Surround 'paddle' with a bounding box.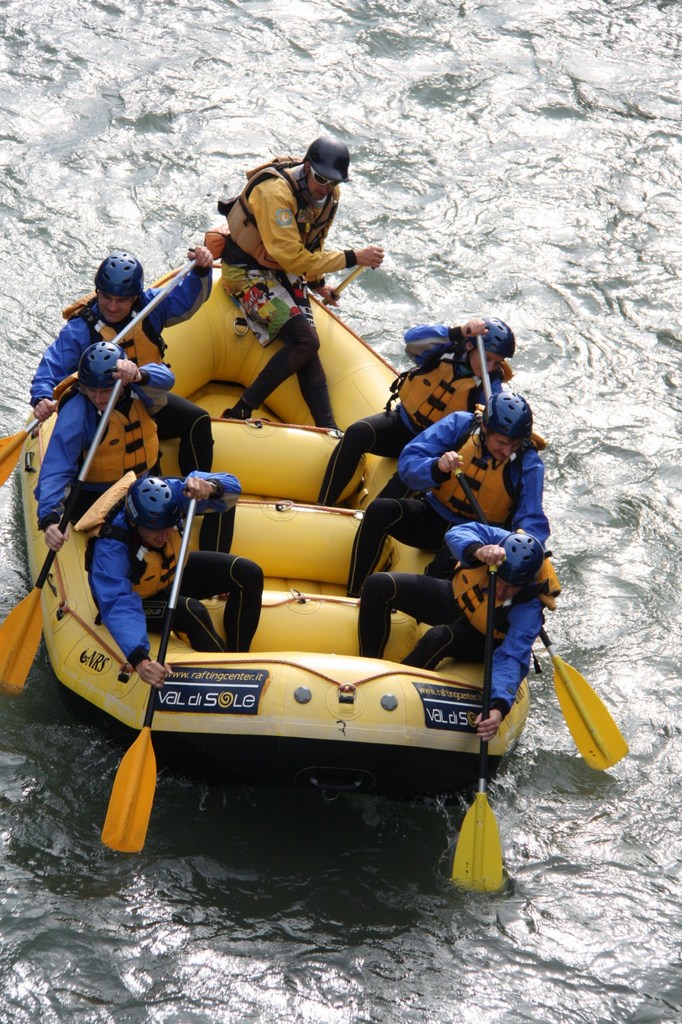
bbox=(88, 495, 204, 860).
